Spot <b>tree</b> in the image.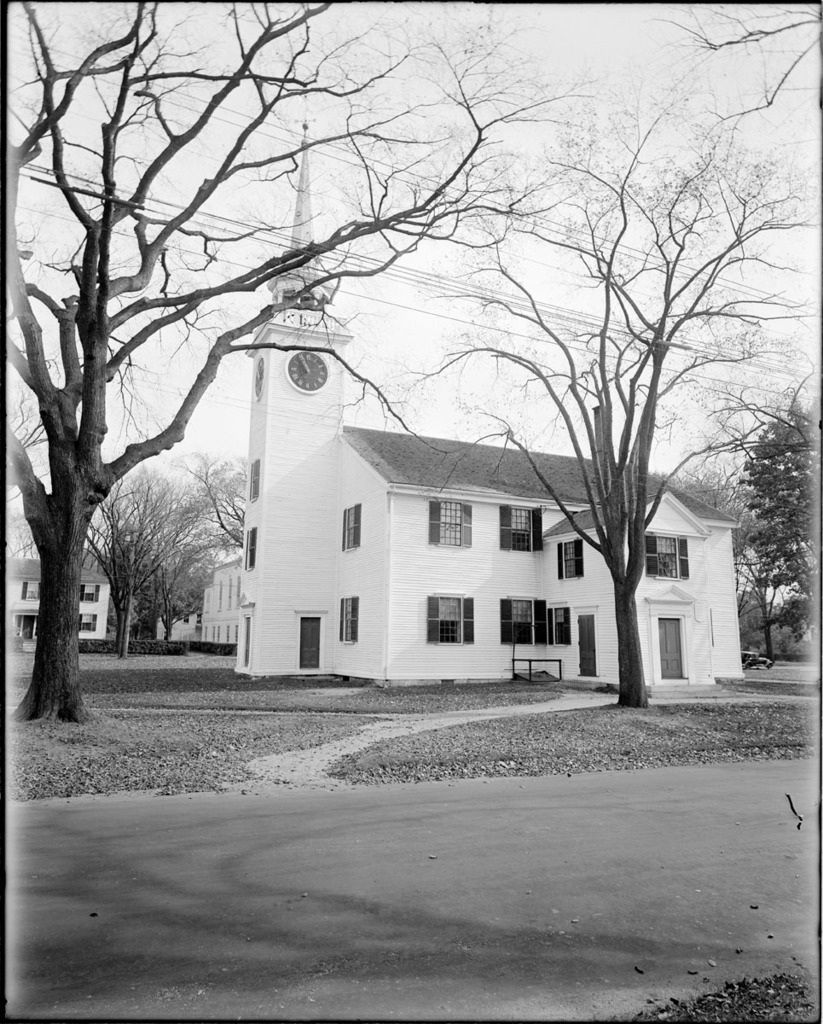
<b>tree</b> found at 2, 0, 593, 723.
